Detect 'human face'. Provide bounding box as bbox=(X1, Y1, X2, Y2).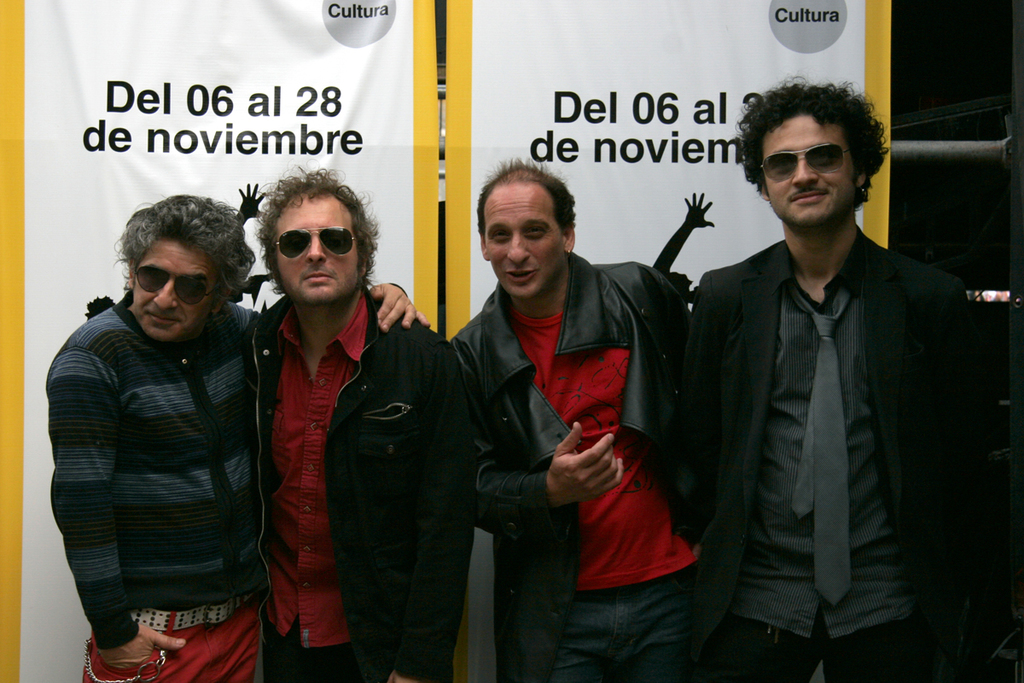
bbox=(764, 110, 859, 228).
